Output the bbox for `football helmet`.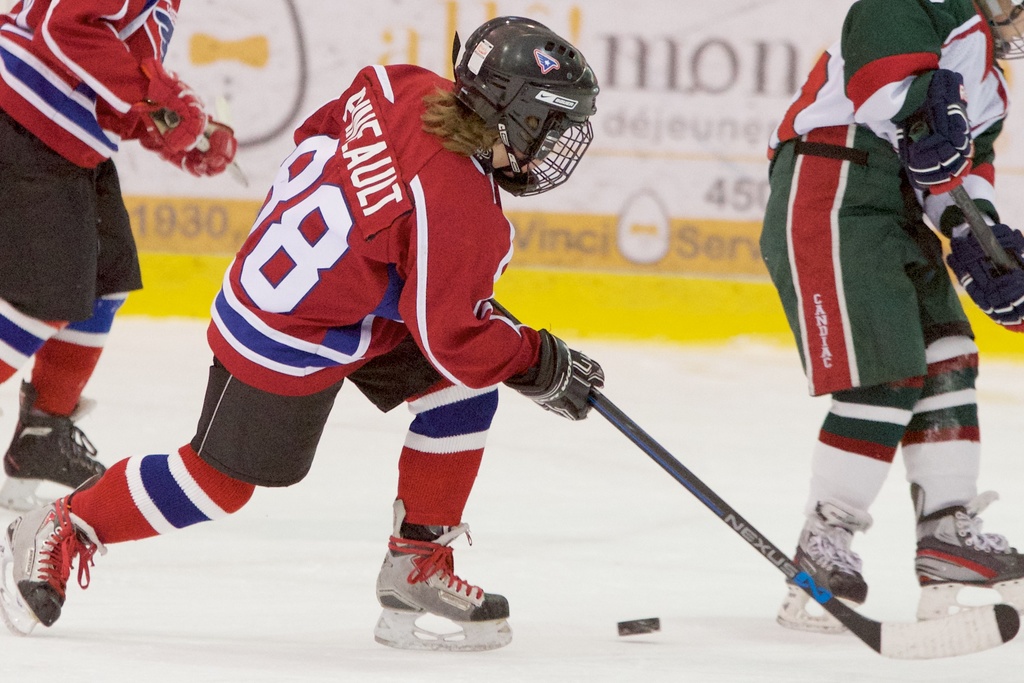
(982,0,1023,65).
